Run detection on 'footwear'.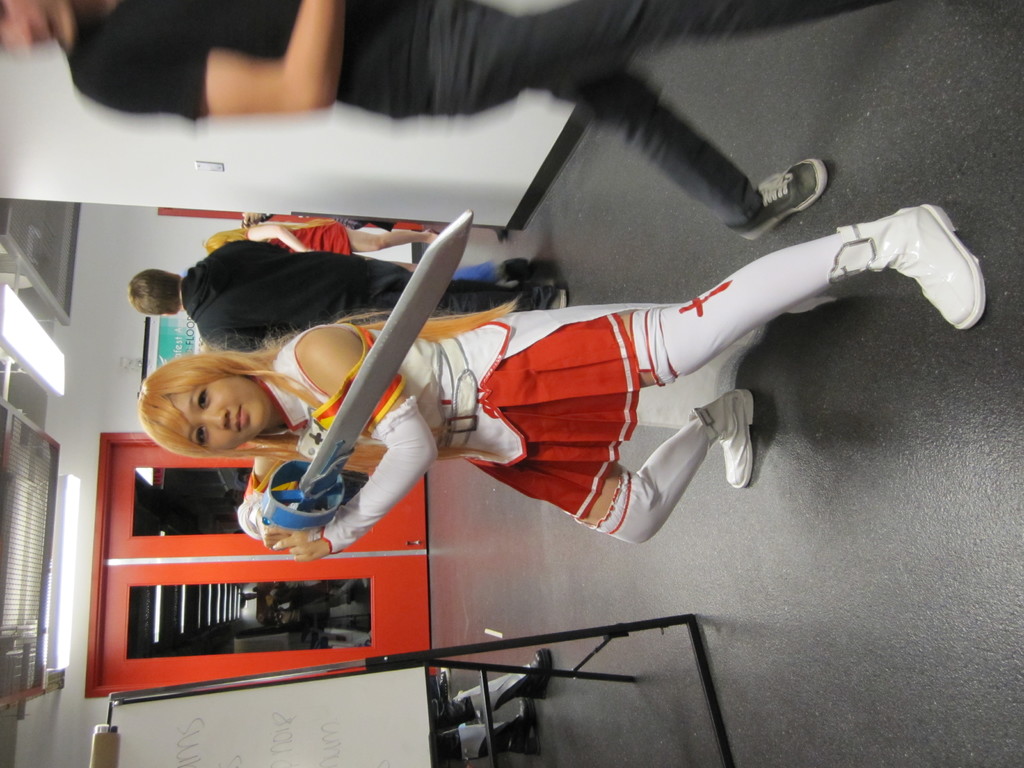
Result: (739,163,831,237).
